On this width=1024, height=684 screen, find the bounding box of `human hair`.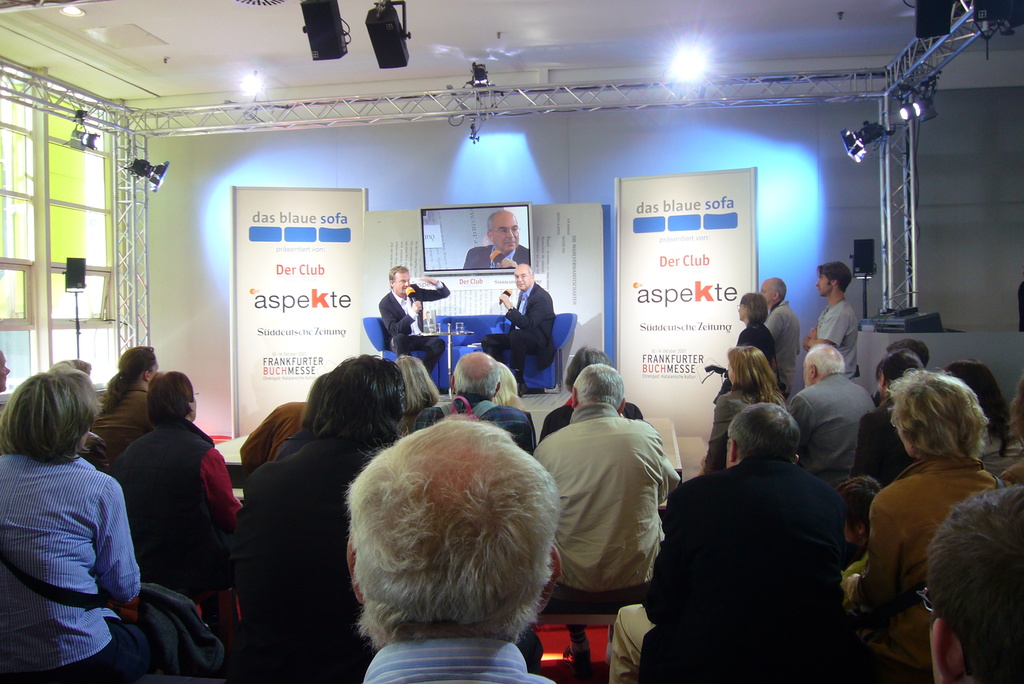
Bounding box: [570, 362, 627, 410].
